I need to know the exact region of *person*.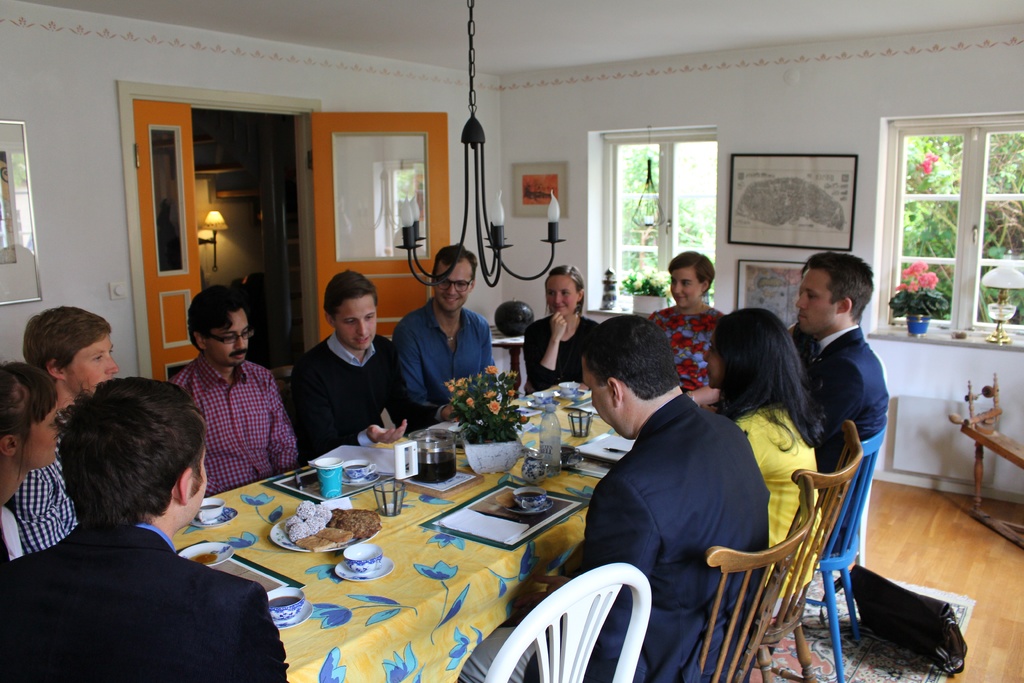
Region: box=[406, 243, 513, 431].
